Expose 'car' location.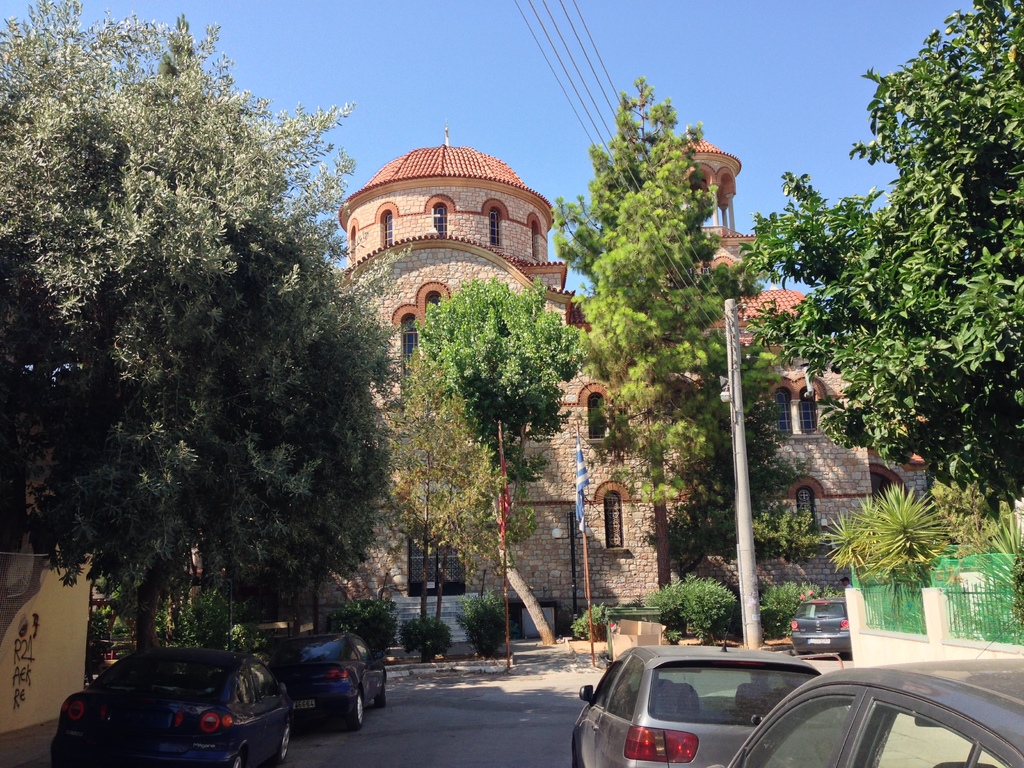
Exposed at detection(45, 648, 292, 767).
